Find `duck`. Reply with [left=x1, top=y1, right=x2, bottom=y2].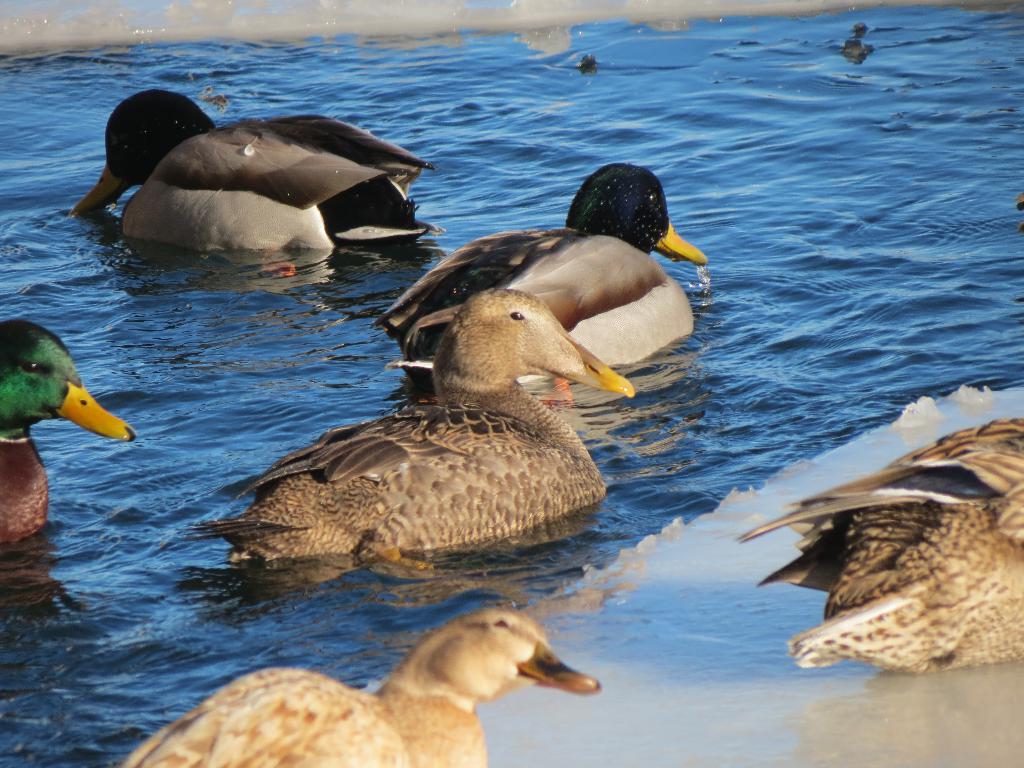
[left=185, top=283, right=636, bottom=574].
